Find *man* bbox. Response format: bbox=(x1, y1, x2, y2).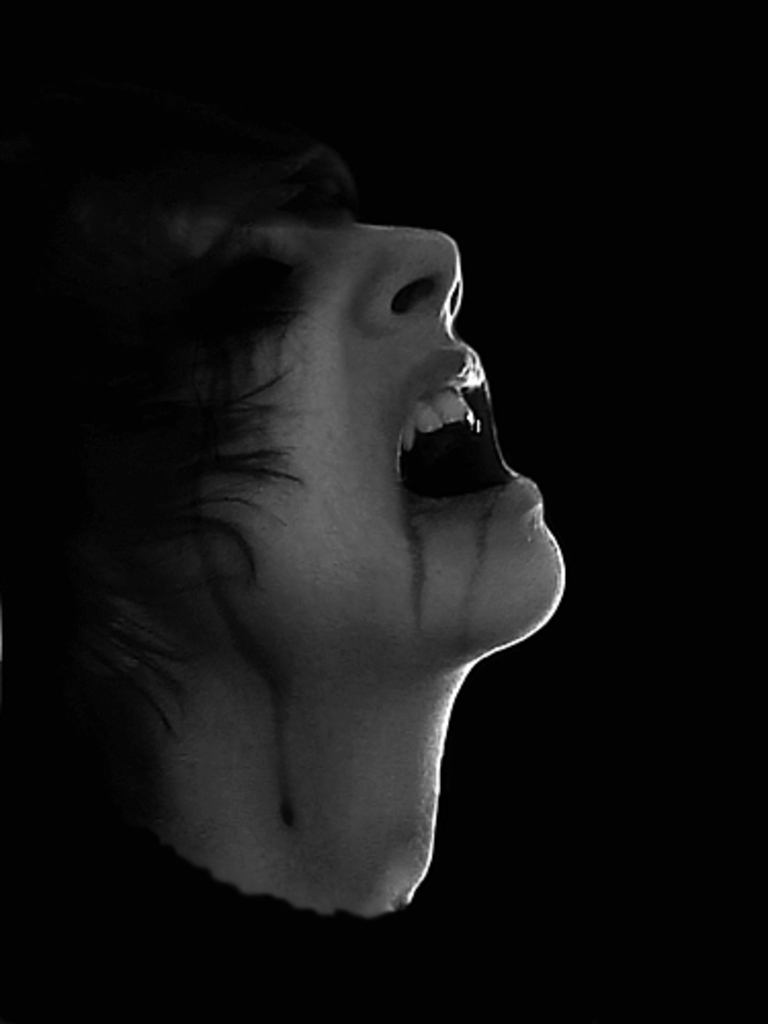
bbox=(2, 49, 592, 965).
